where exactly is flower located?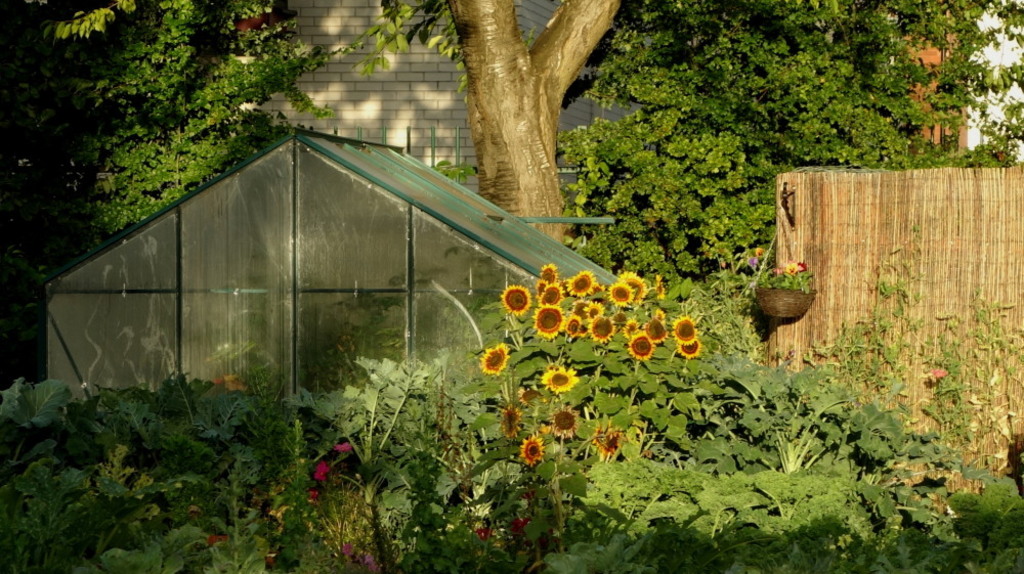
Its bounding box is <region>650, 275, 666, 297</region>.
